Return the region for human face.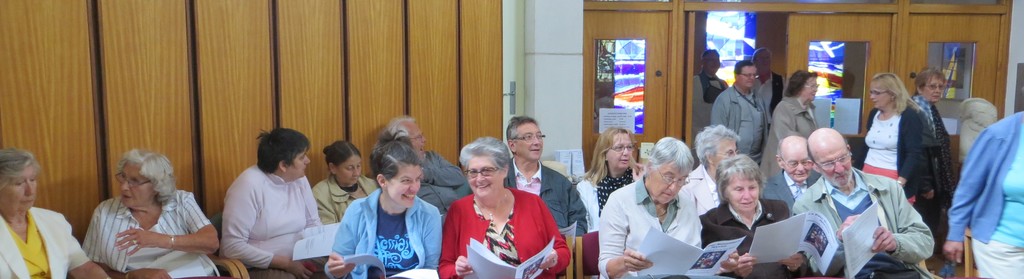
locate(467, 157, 502, 198).
